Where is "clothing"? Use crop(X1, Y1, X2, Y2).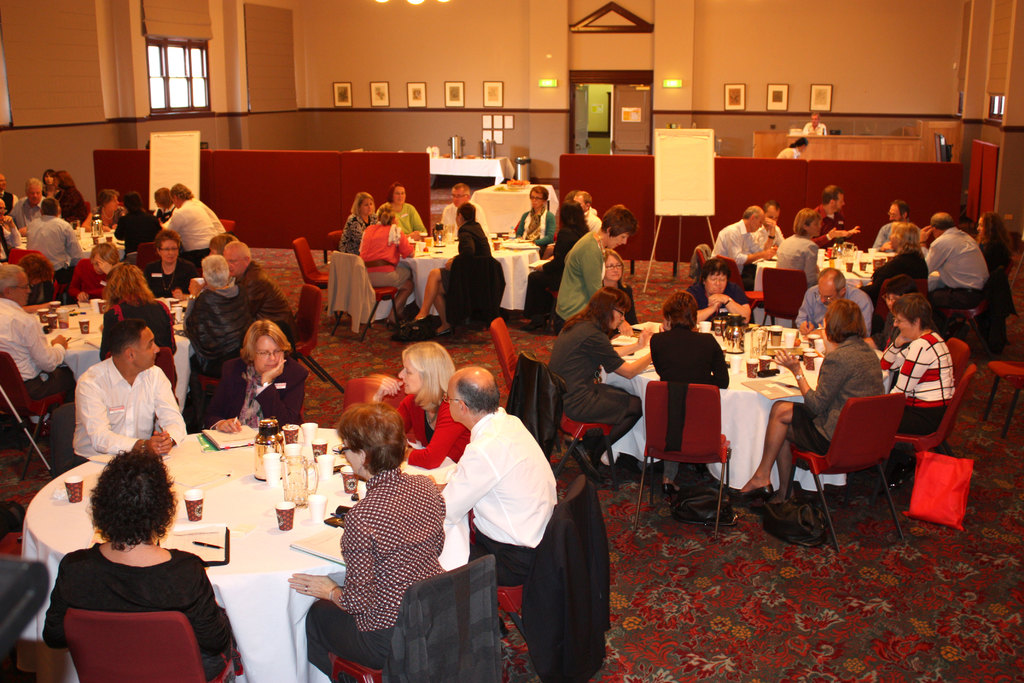
crop(650, 322, 730, 481).
